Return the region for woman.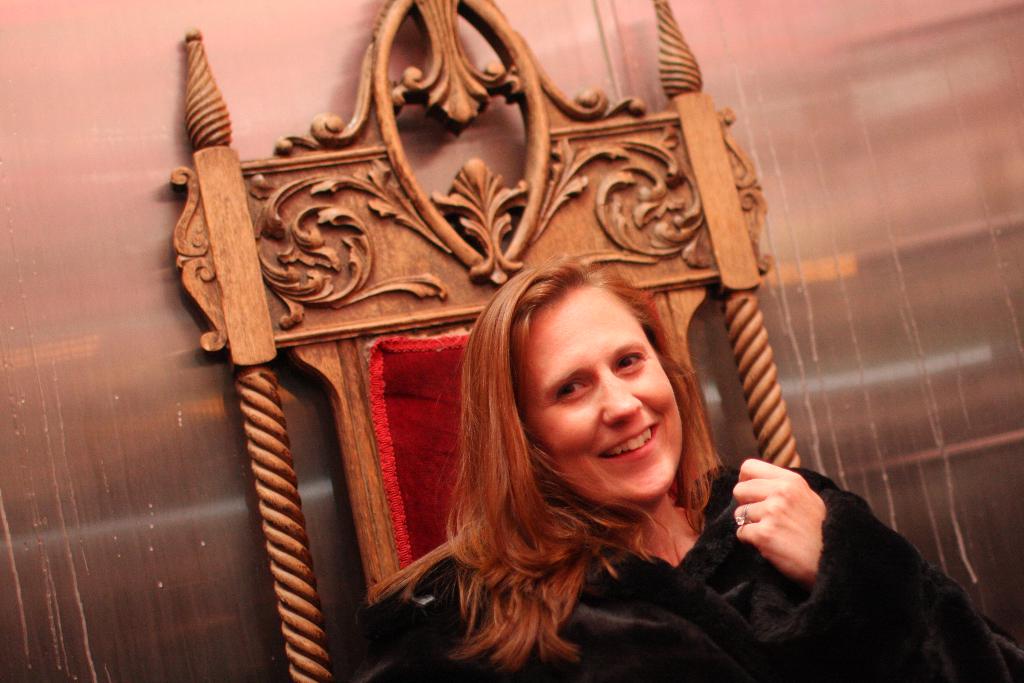
bbox=(438, 243, 799, 668).
